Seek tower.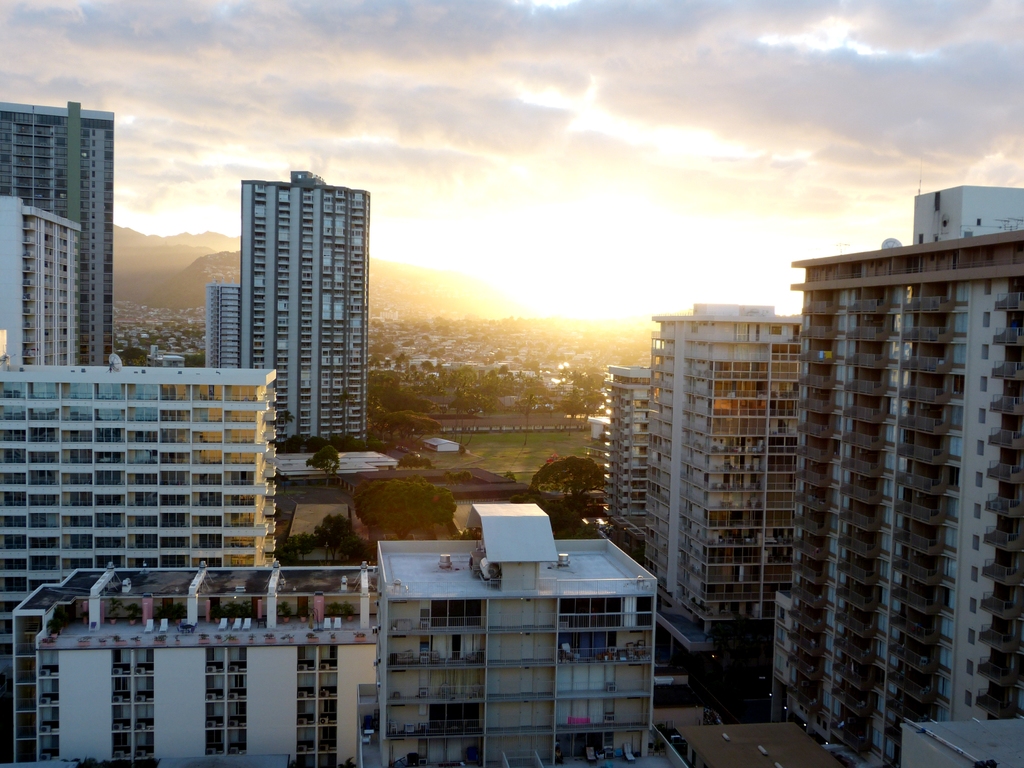
x1=236, y1=170, x2=375, y2=457.
